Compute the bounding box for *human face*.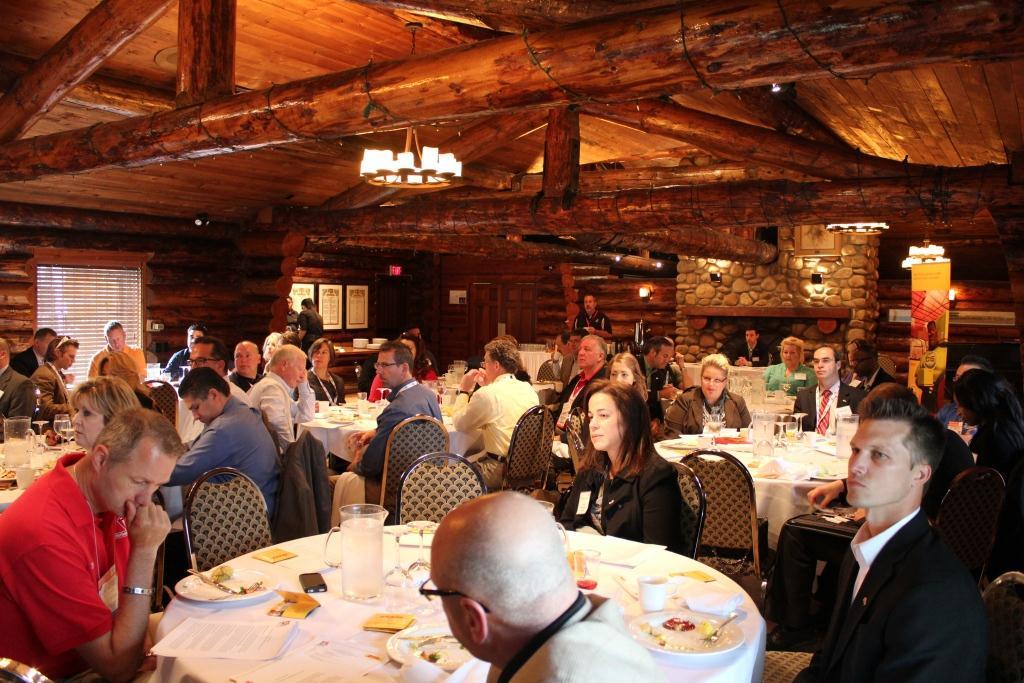
185,395,213,425.
